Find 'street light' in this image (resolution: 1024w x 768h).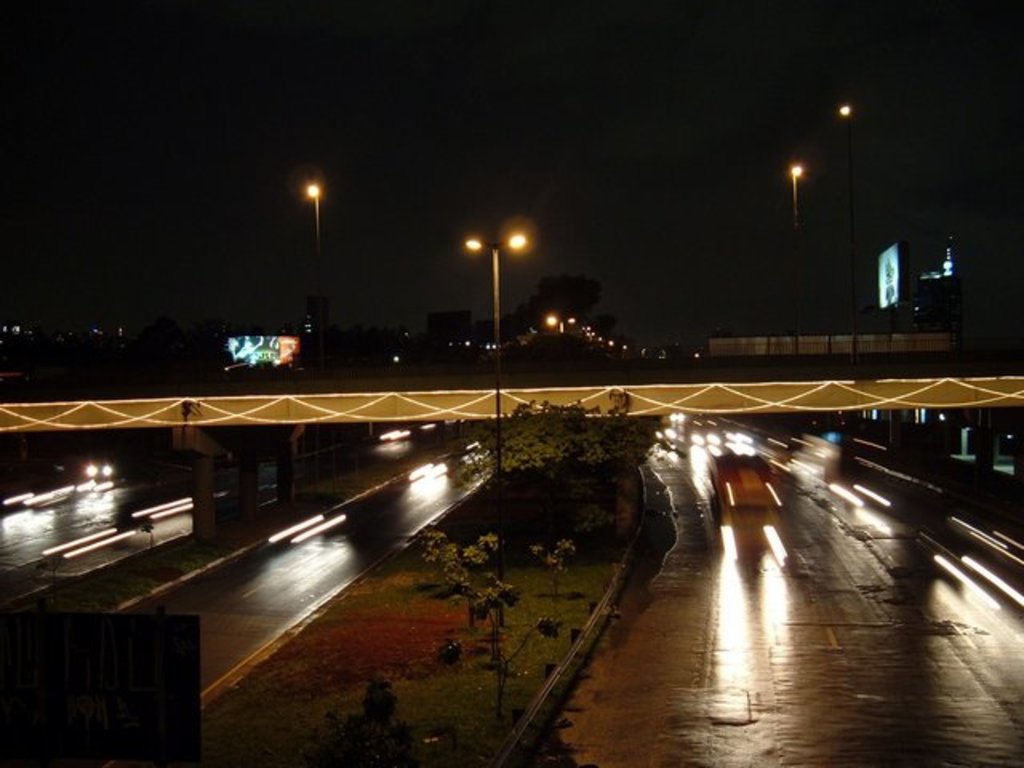
detection(302, 182, 333, 293).
